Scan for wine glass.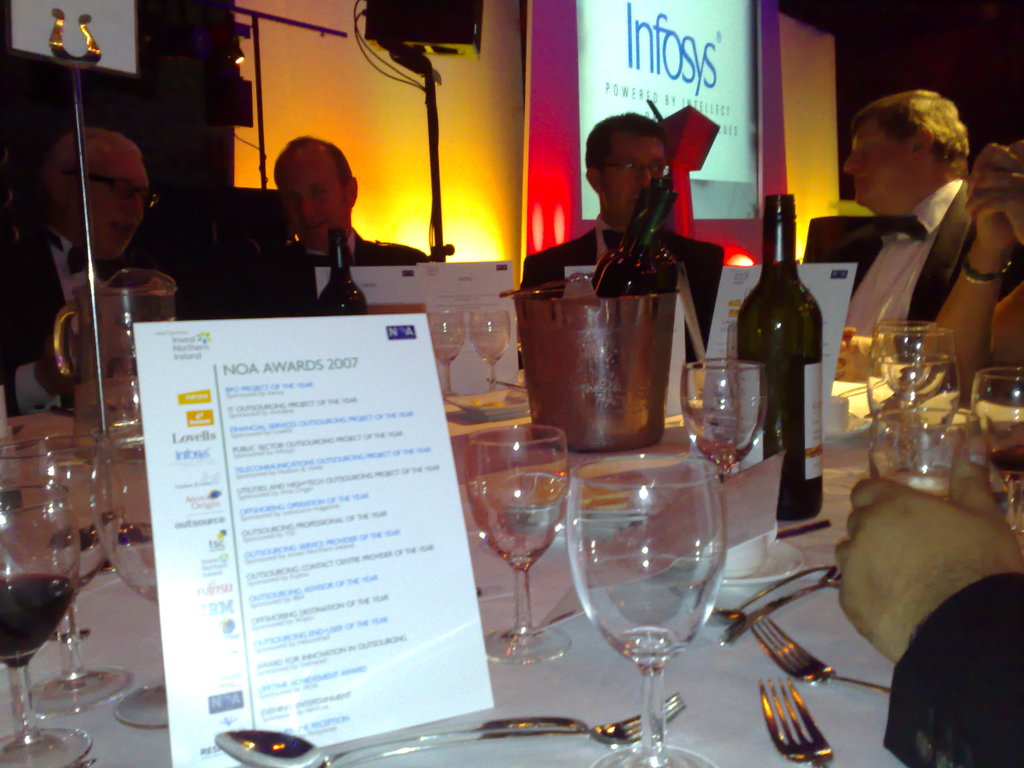
Scan result: bbox=(0, 486, 82, 767).
